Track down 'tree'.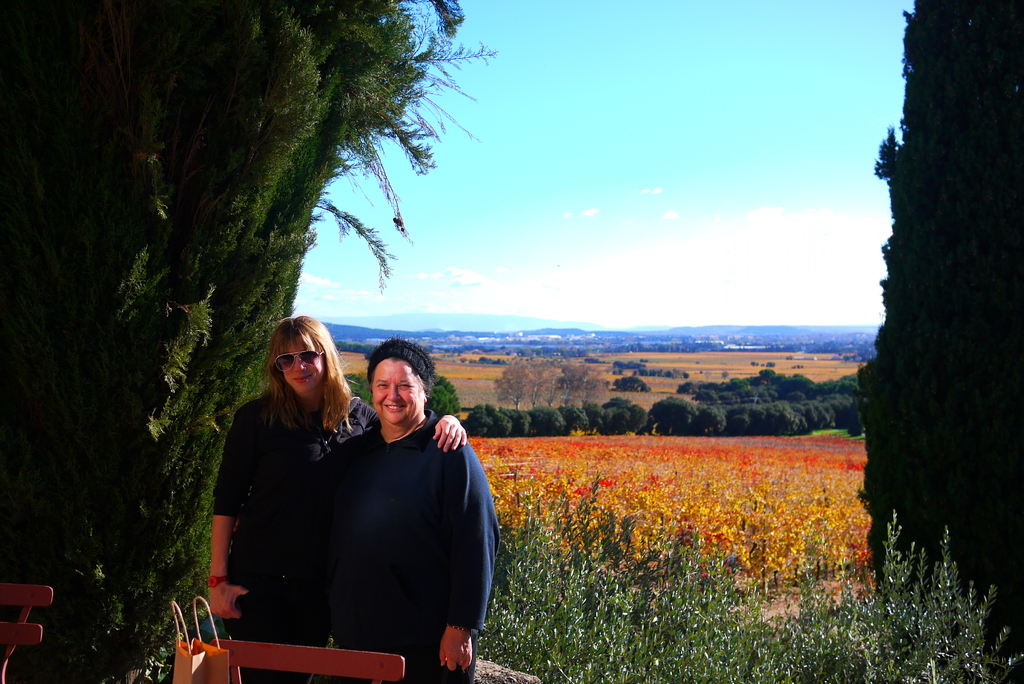
Tracked to pyautogui.locateOnScreen(421, 377, 460, 418).
